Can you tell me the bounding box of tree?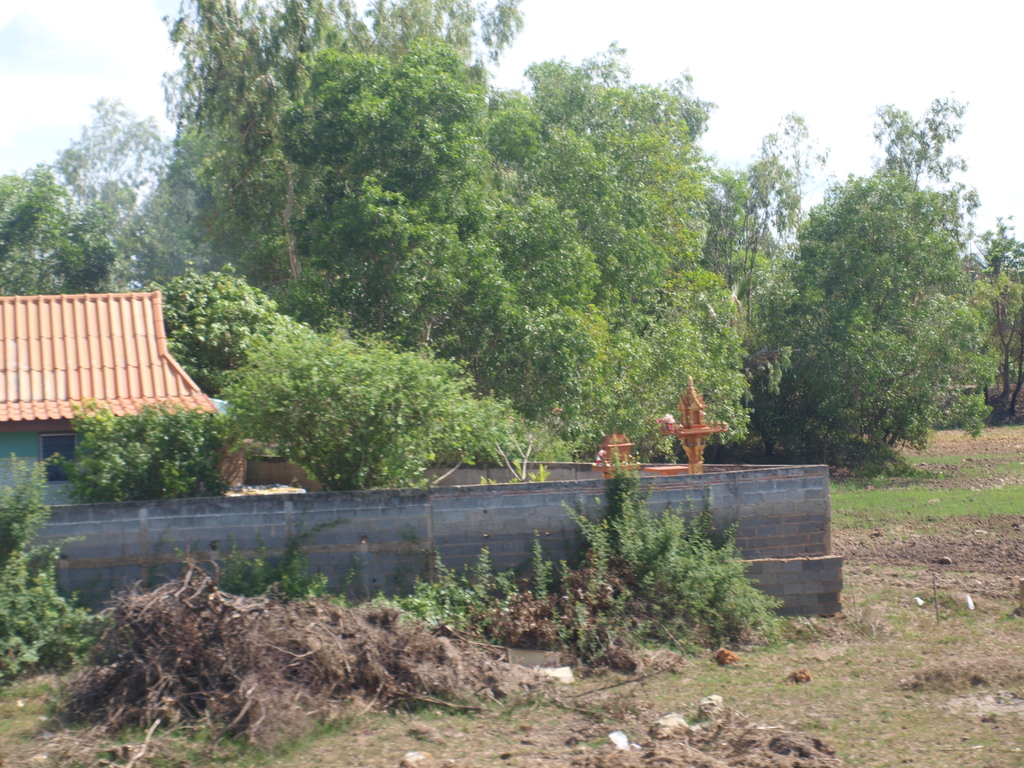
{"x1": 52, "y1": 97, "x2": 185, "y2": 225}.
